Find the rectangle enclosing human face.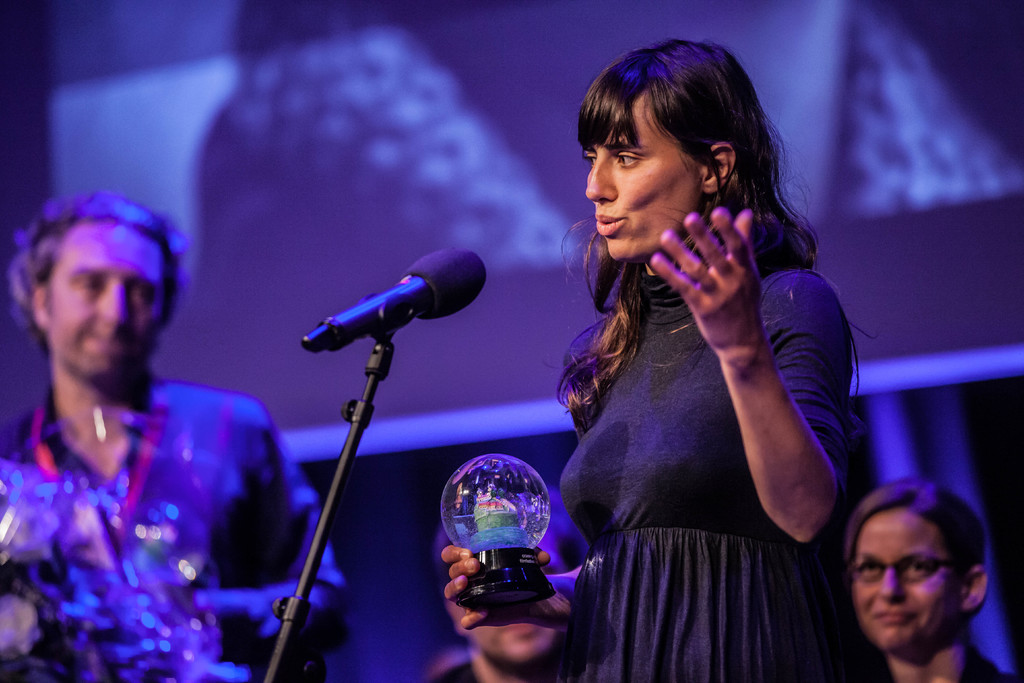
detection(853, 507, 967, 652).
